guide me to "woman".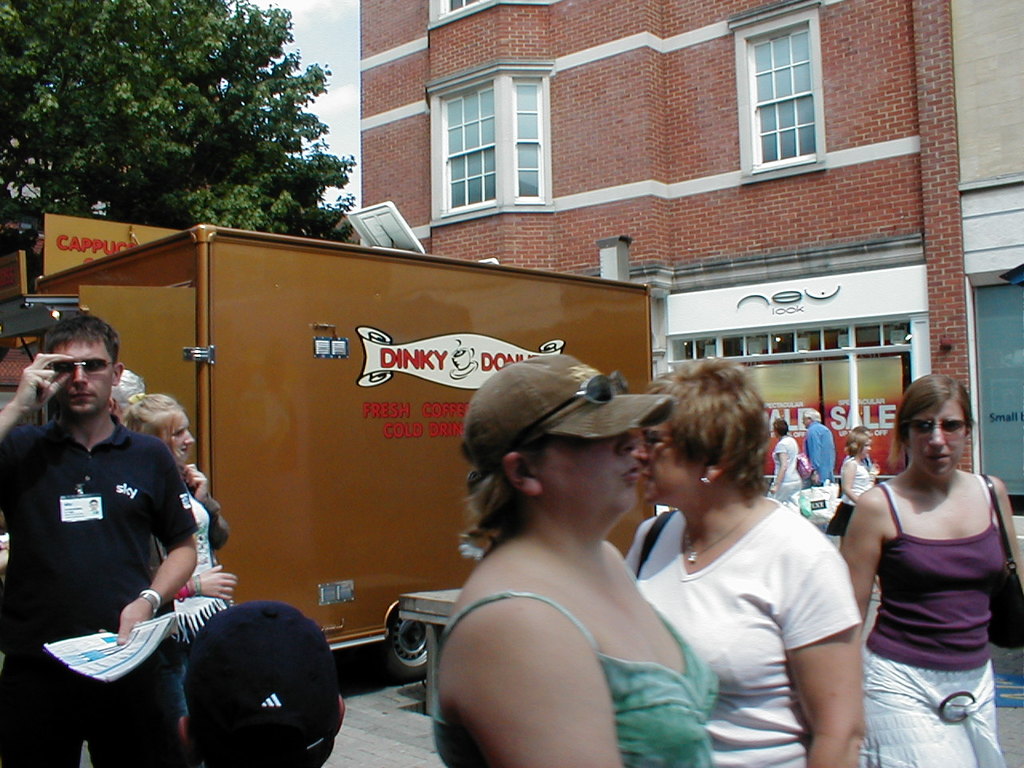
Guidance: bbox(623, 350, 862, 767).
